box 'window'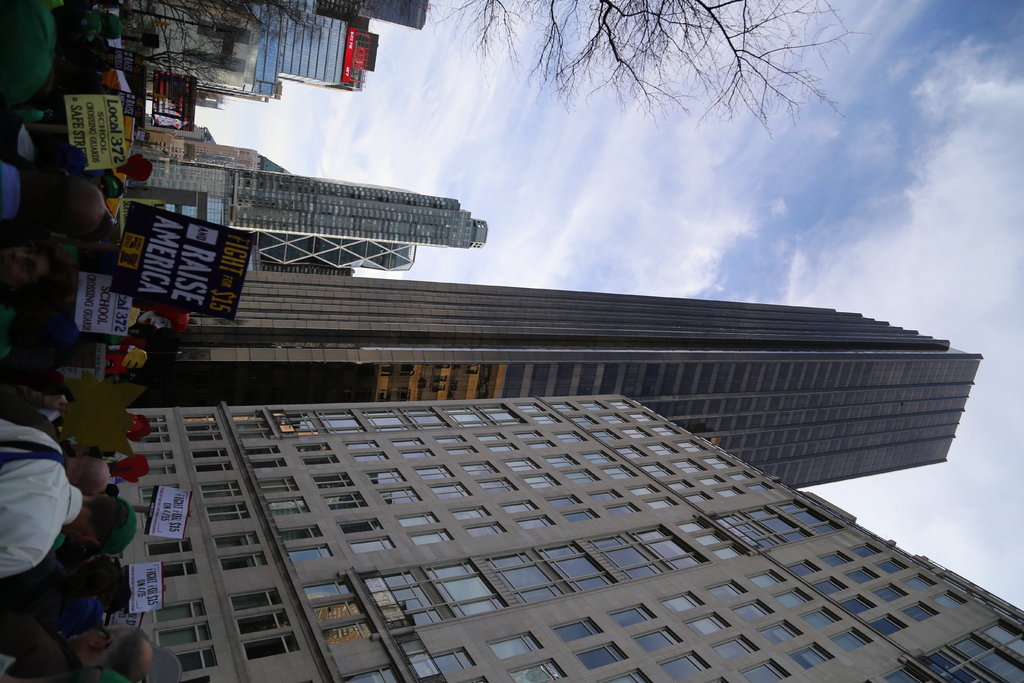
<bbox>901, 576, 930, 591</bbox>
